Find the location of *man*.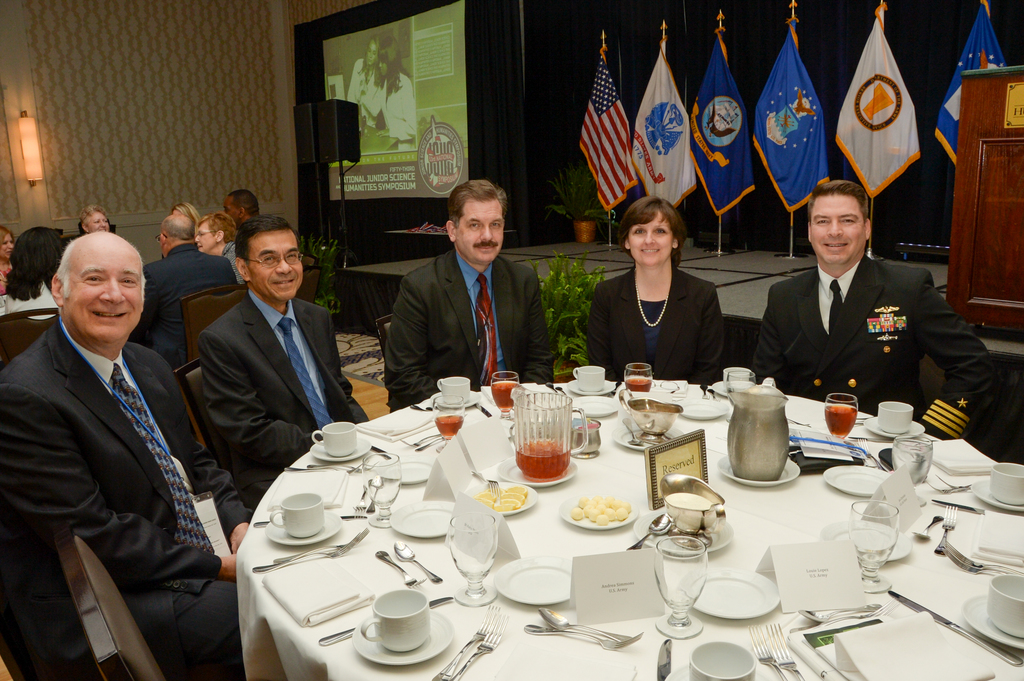
Location: 6/187/232/680.
